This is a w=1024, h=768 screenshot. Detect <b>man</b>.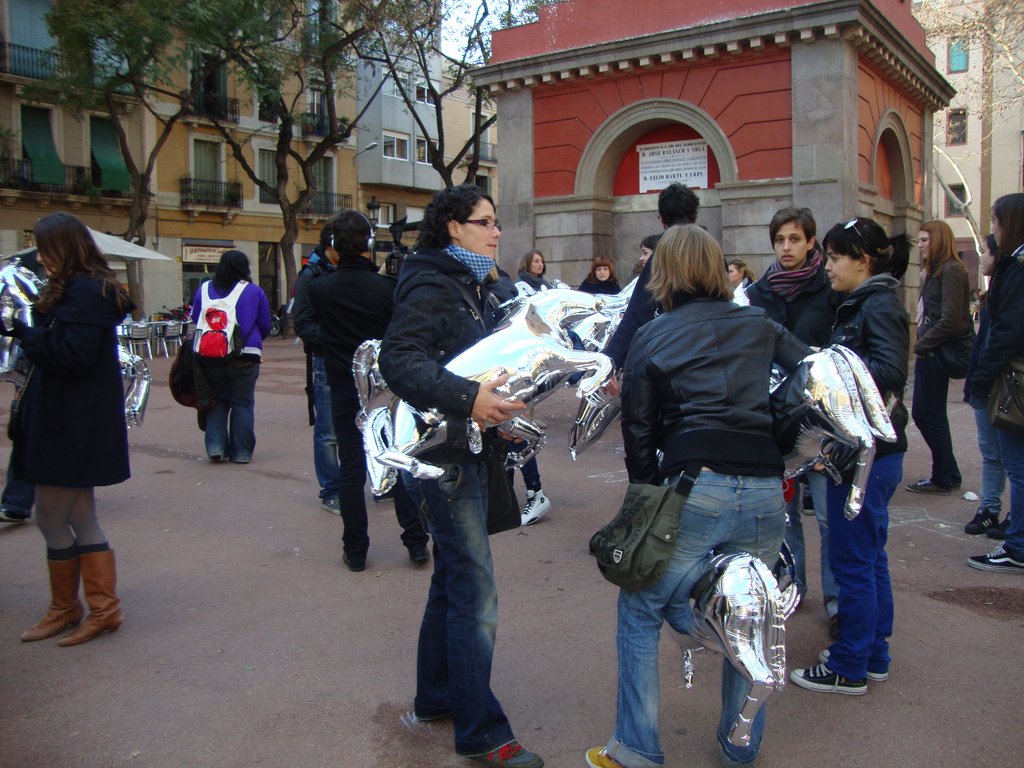
detection(592, 177, 732, 399).
